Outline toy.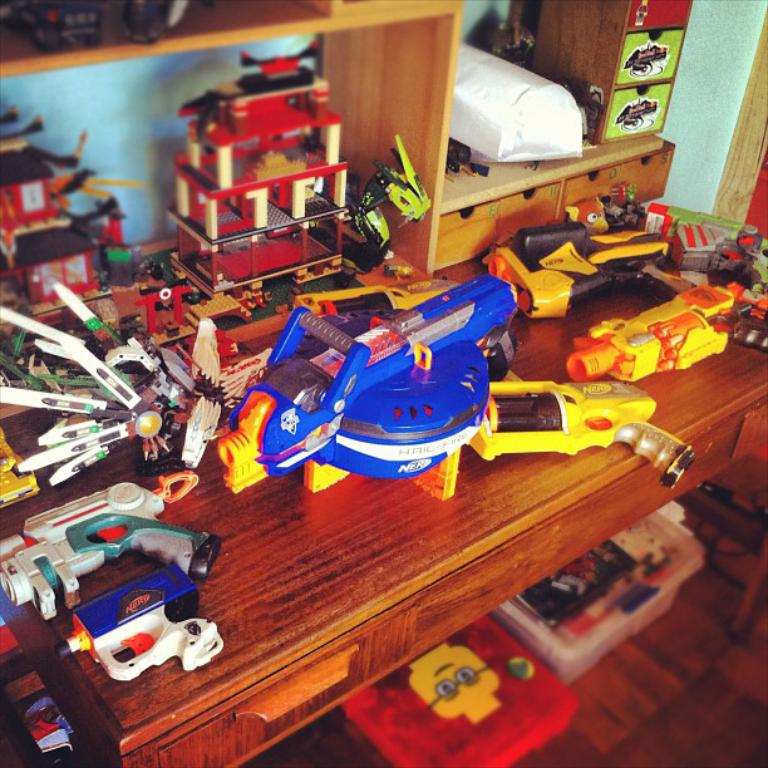
Outline: 279 302 512 496.
